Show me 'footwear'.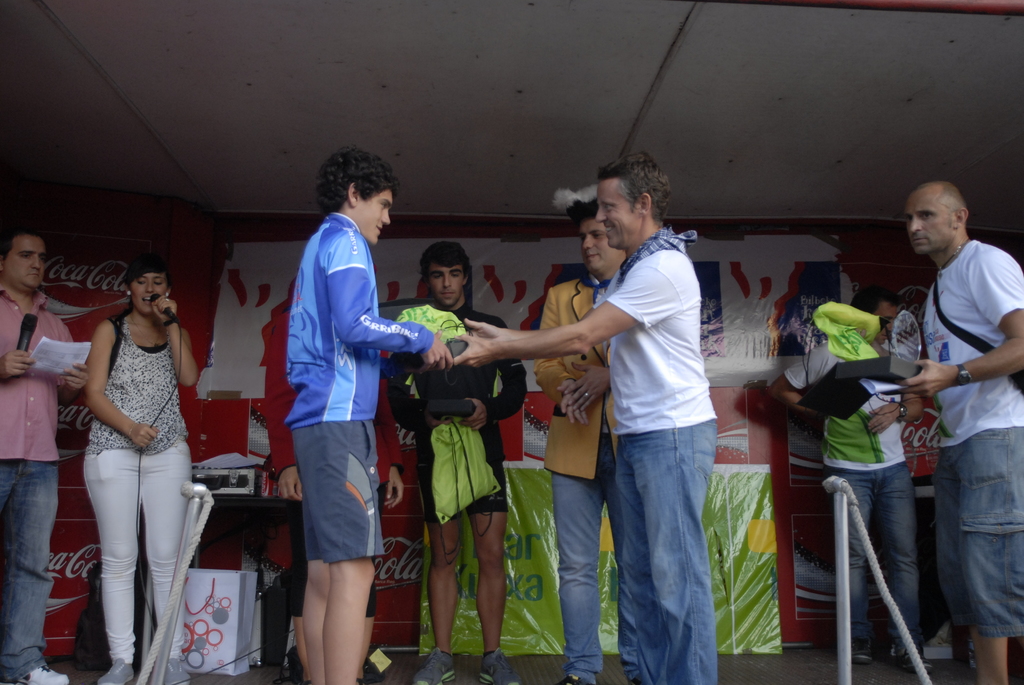
'footwear' is here: (left=847, top=637, right=876, bottom=666).
